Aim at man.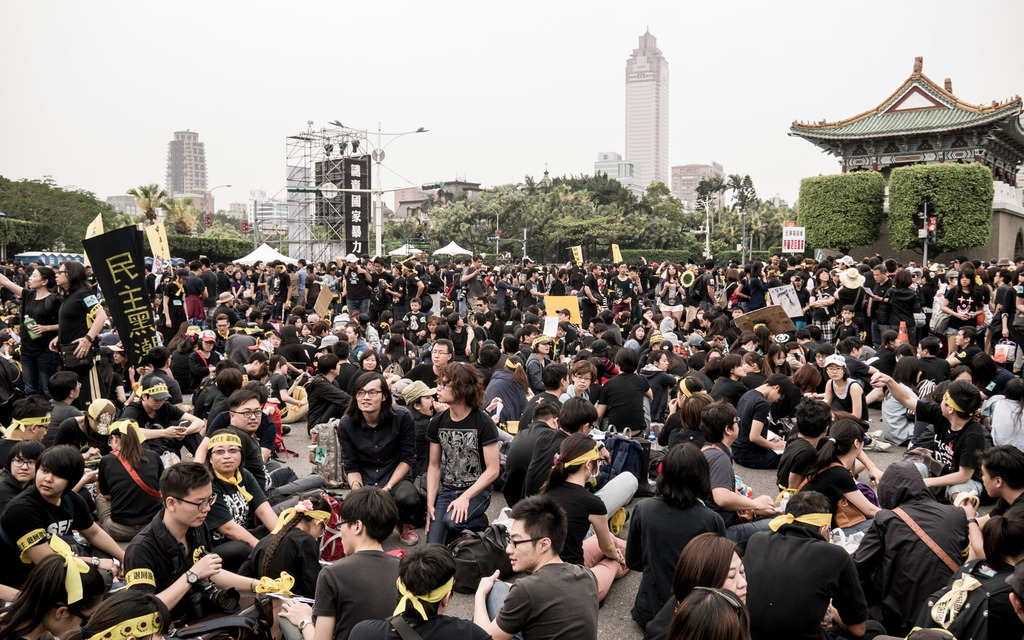
Aimed at x1=474 y1=511 x2=617 y2=639.
